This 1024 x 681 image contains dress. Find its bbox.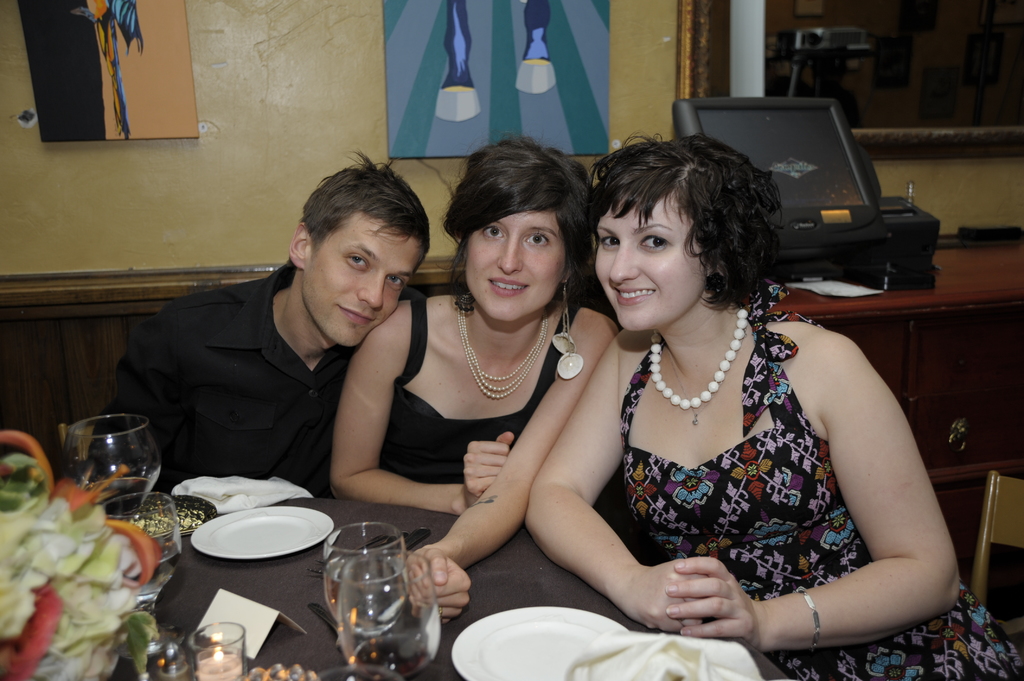
619 281 1023 680.
